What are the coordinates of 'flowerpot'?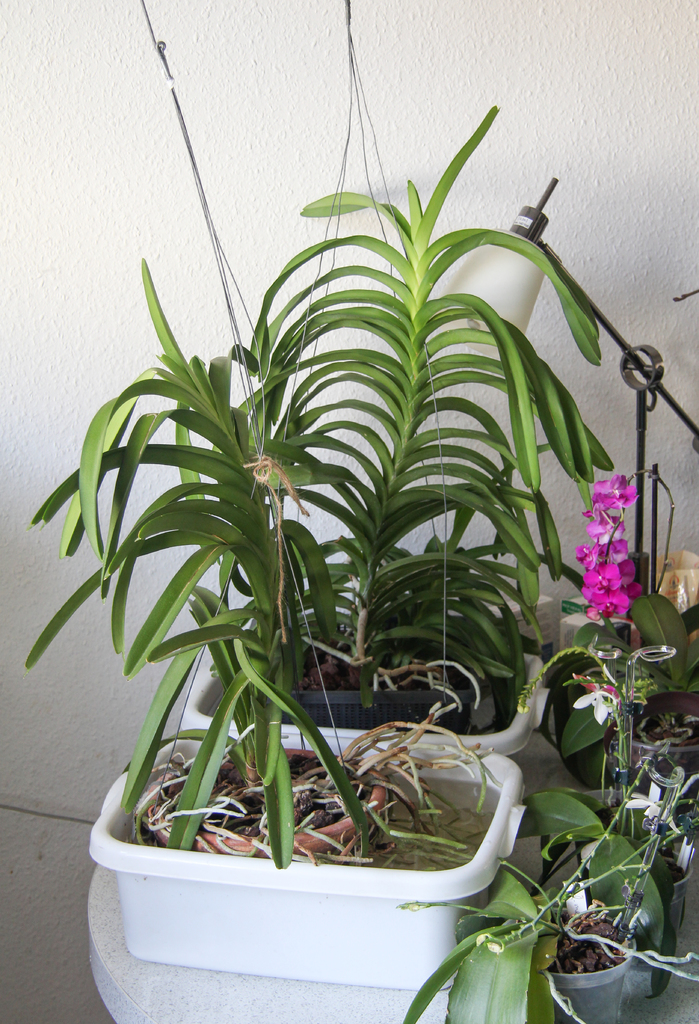
[165,653,554,758].
